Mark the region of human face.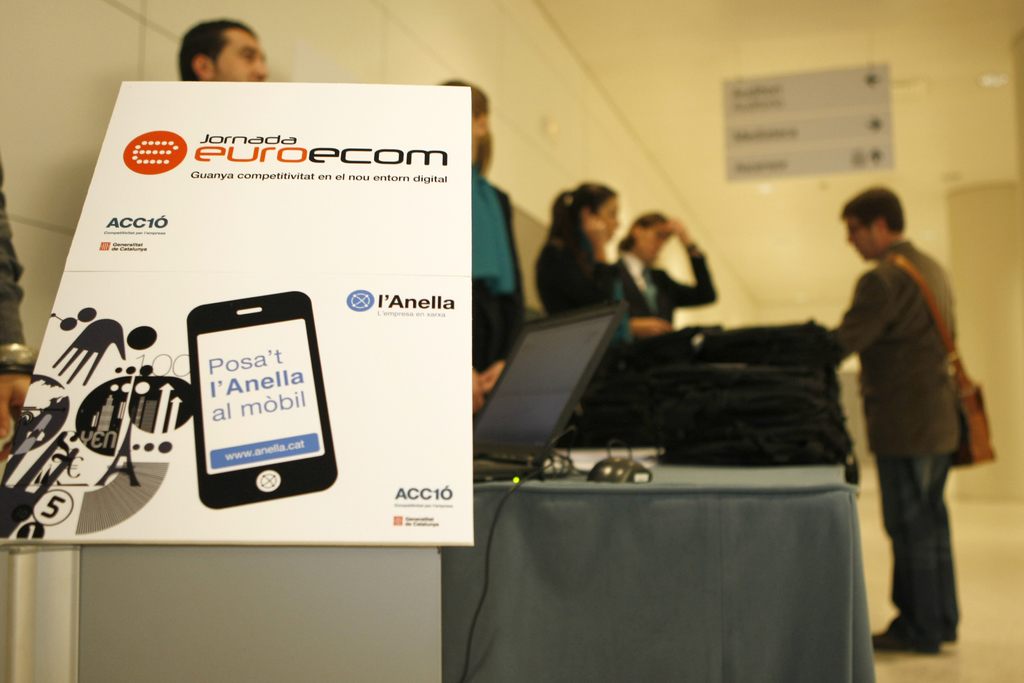
Region: x1=847, y1=220, x2=881, y2=262.
